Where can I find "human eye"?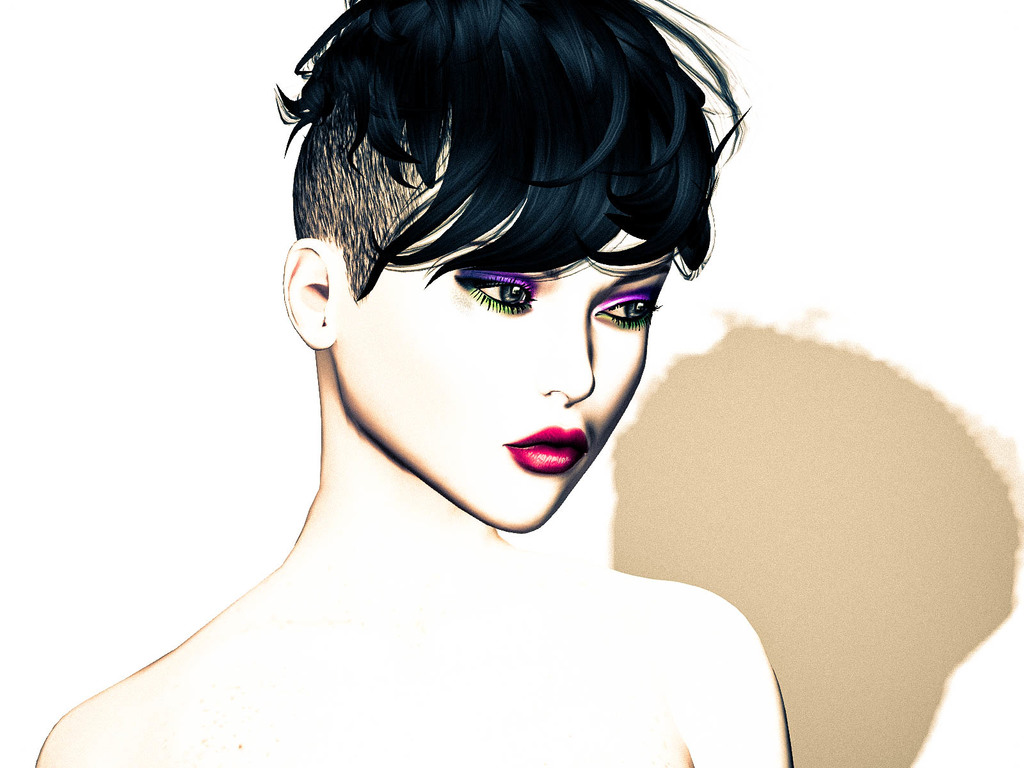
You can find it at left=602, top=292, right=657, bottom=335.
